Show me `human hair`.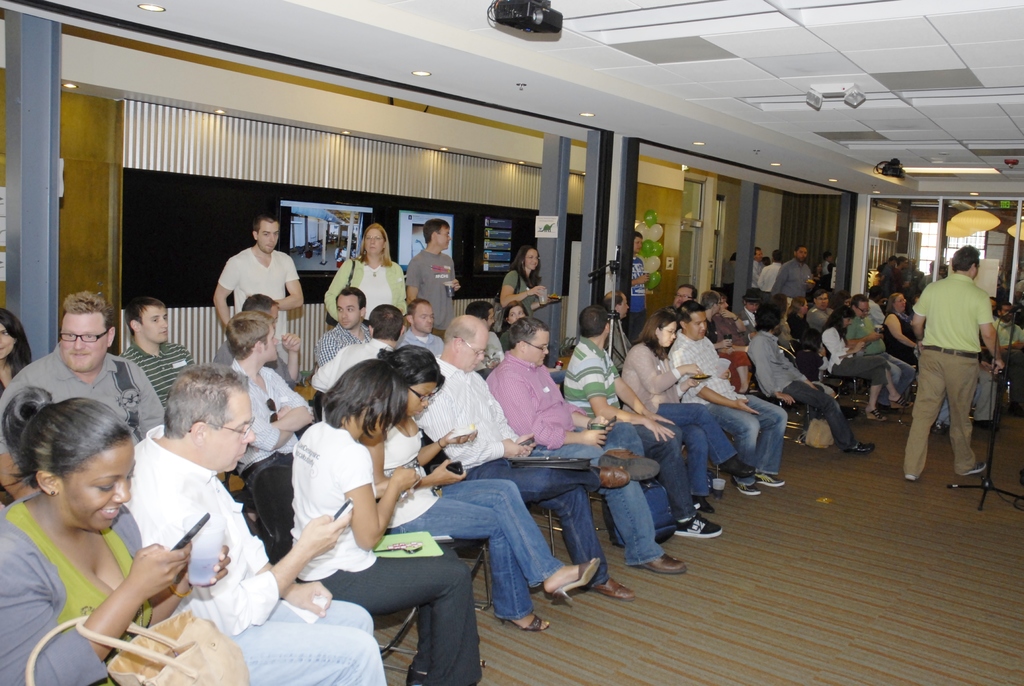
`human hair` is here: [501,301,531,329].
